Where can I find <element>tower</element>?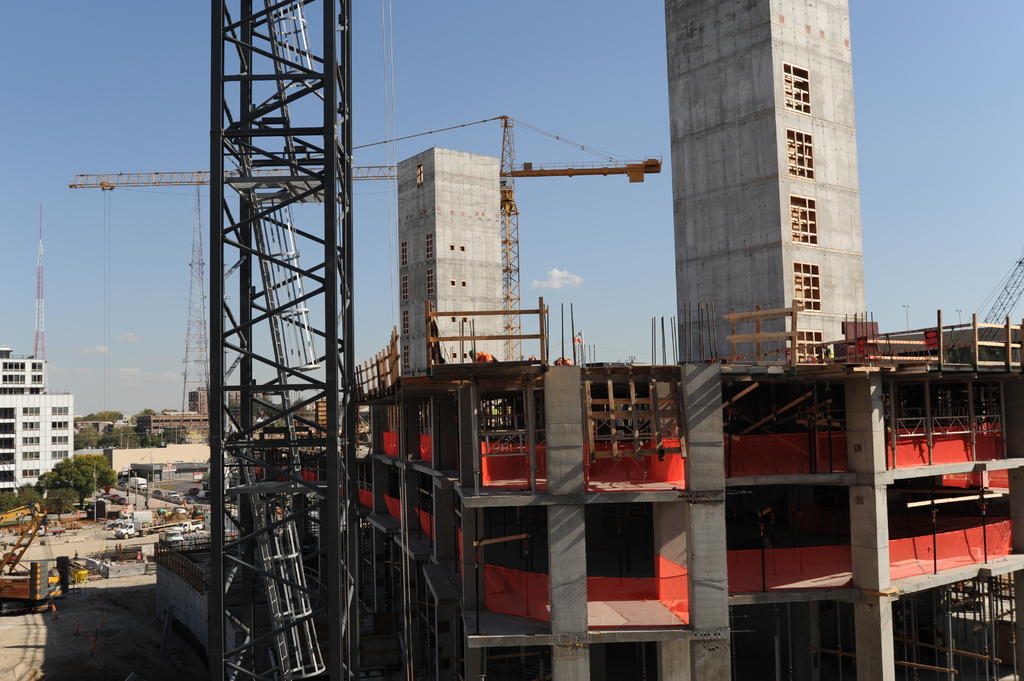
You can find it at pyautogui.locateOnScreen(665, 0, 868, 364).
